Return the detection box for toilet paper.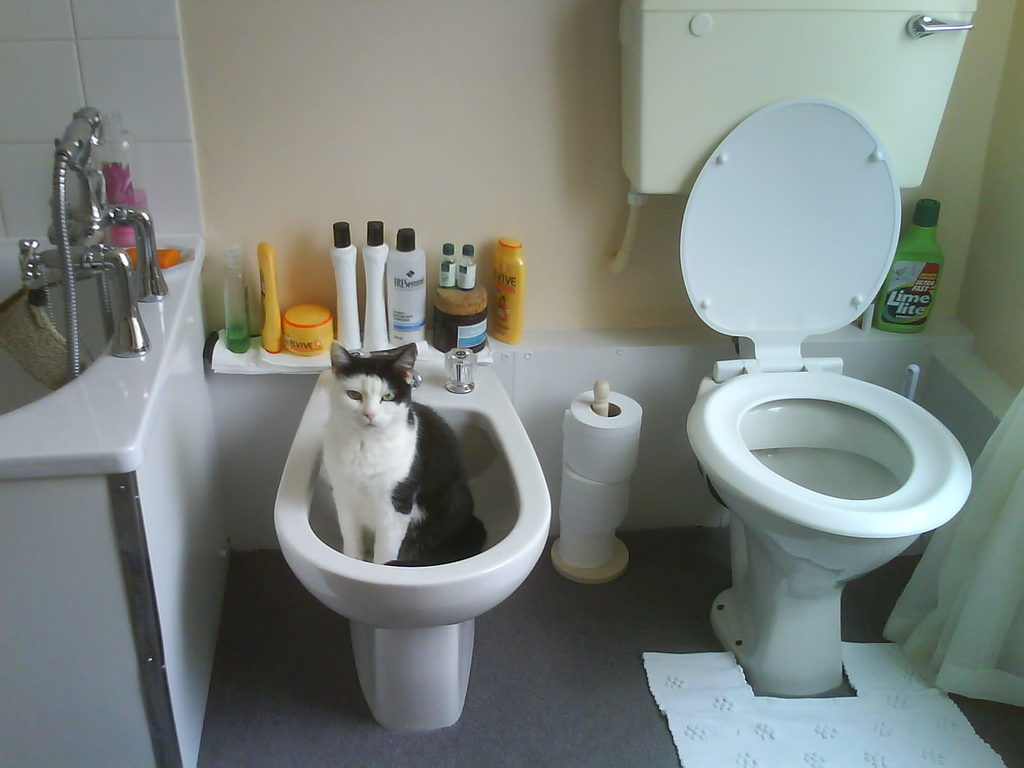
(558, 467, 632, 532).
